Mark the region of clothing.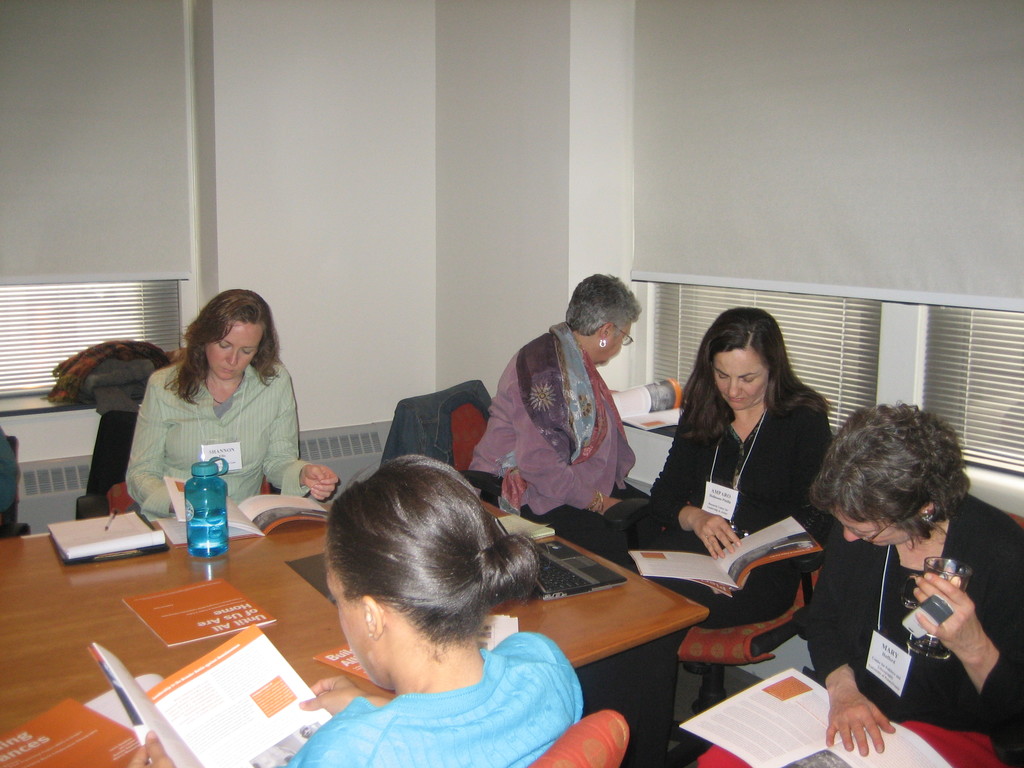
Region: 110/326/306/532.
